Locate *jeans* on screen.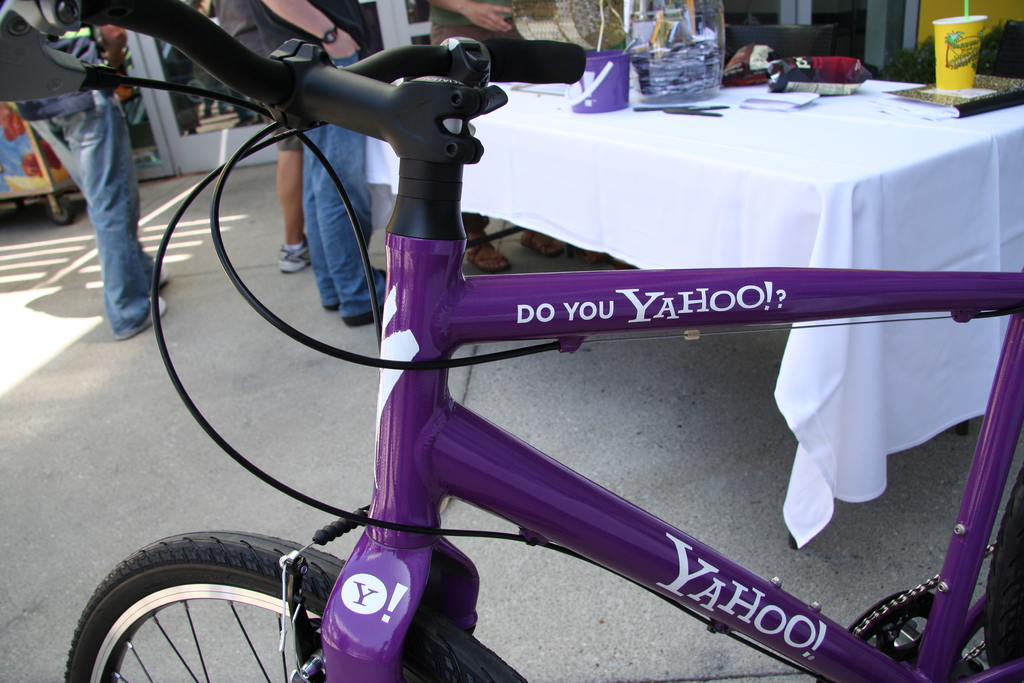
On screen at [300,50,387,314].
